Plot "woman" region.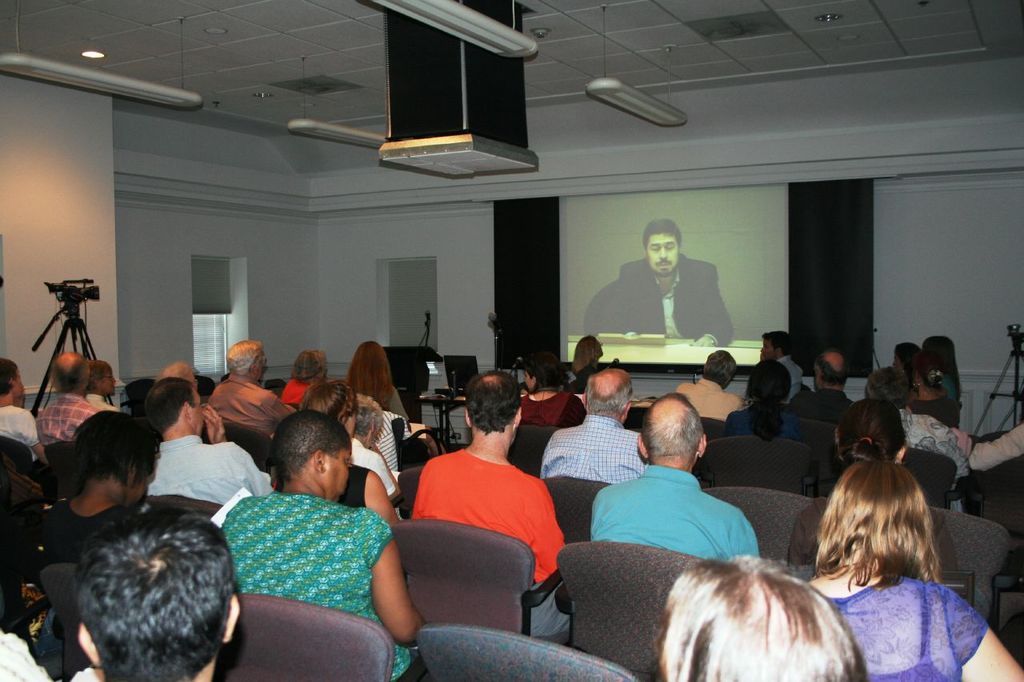
Plotted at box=[884, 341, 958, 420].
